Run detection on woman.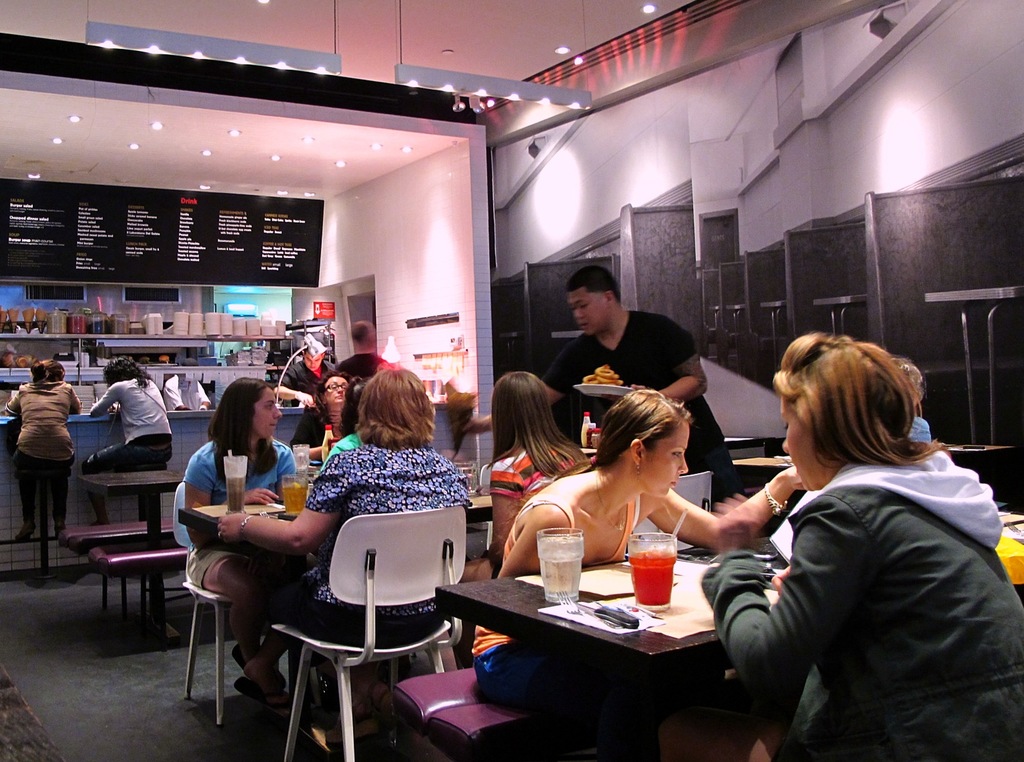
Result: (292,373,355,461).
